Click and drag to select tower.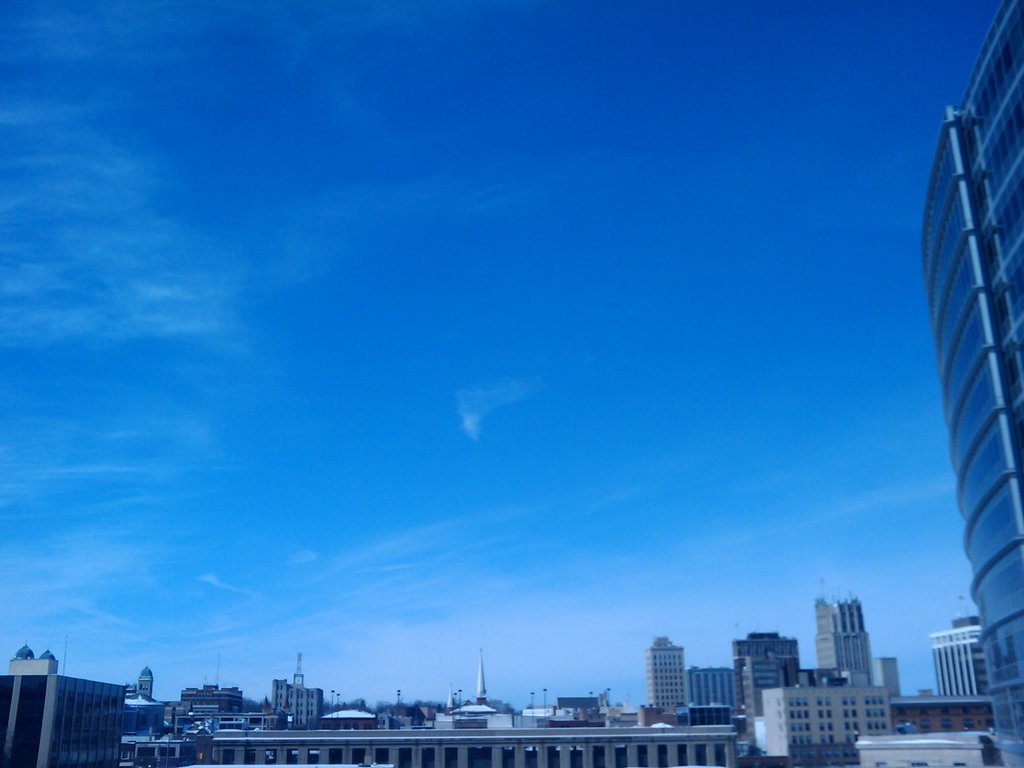
Selection: region(649, 641, 687, 725).
